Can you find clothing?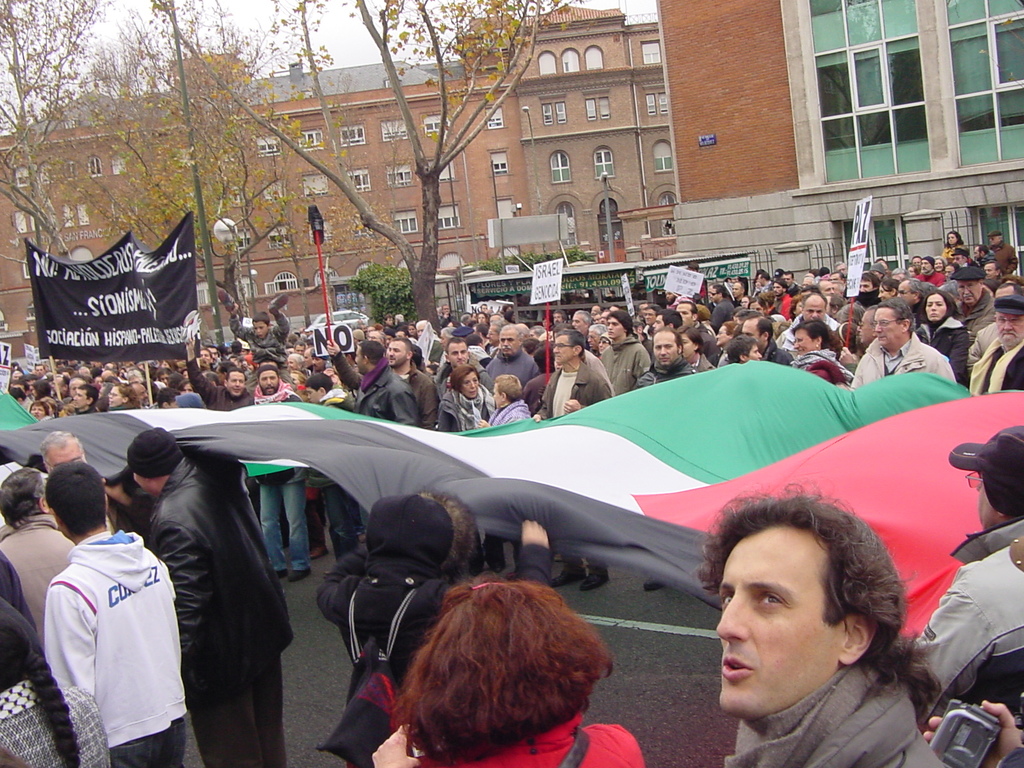
Yes, bounding box: rect(0, 516, 75, 648).
